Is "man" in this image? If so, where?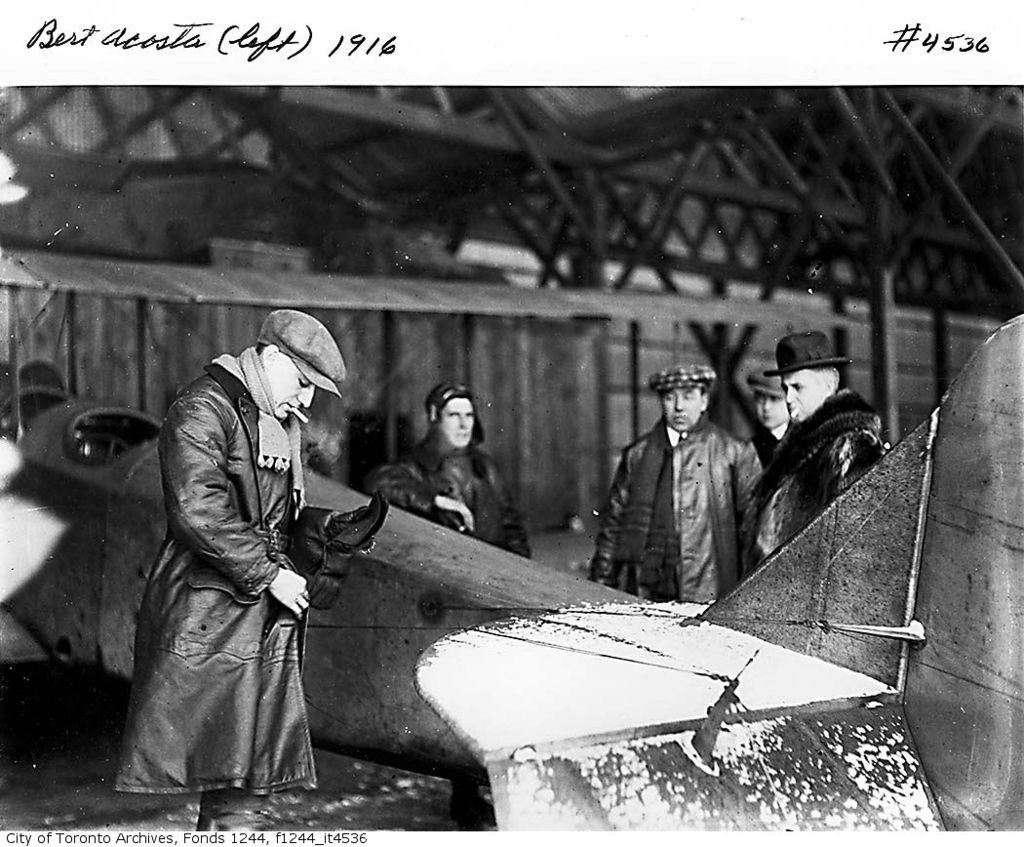
Yes, at select_region(590, 364, 763, 603).
